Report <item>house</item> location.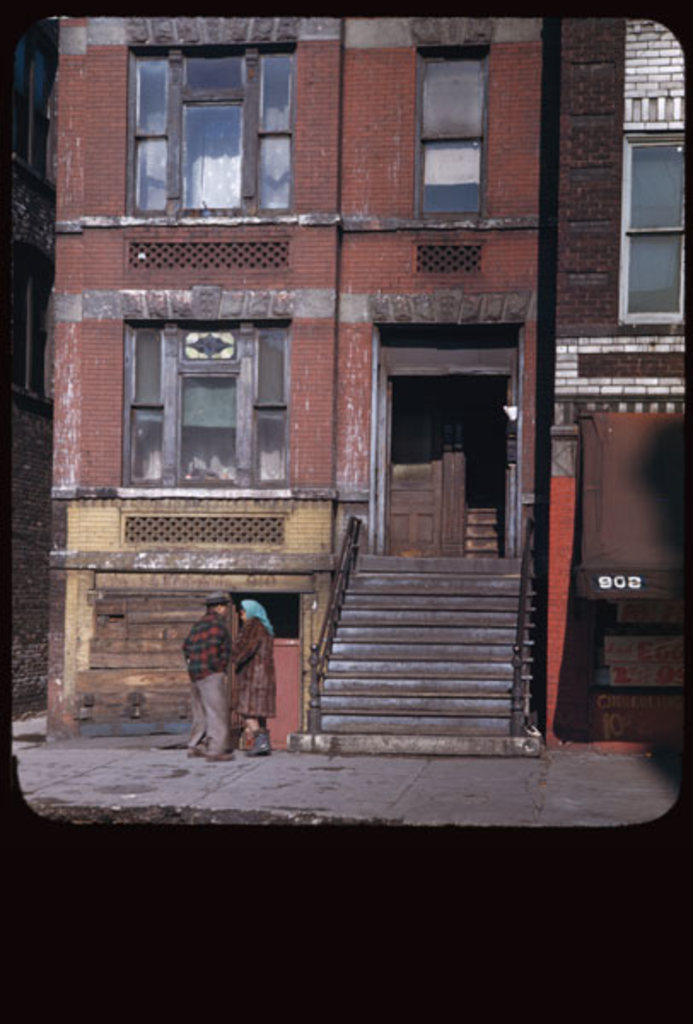
Report: [0,0,58,719].
